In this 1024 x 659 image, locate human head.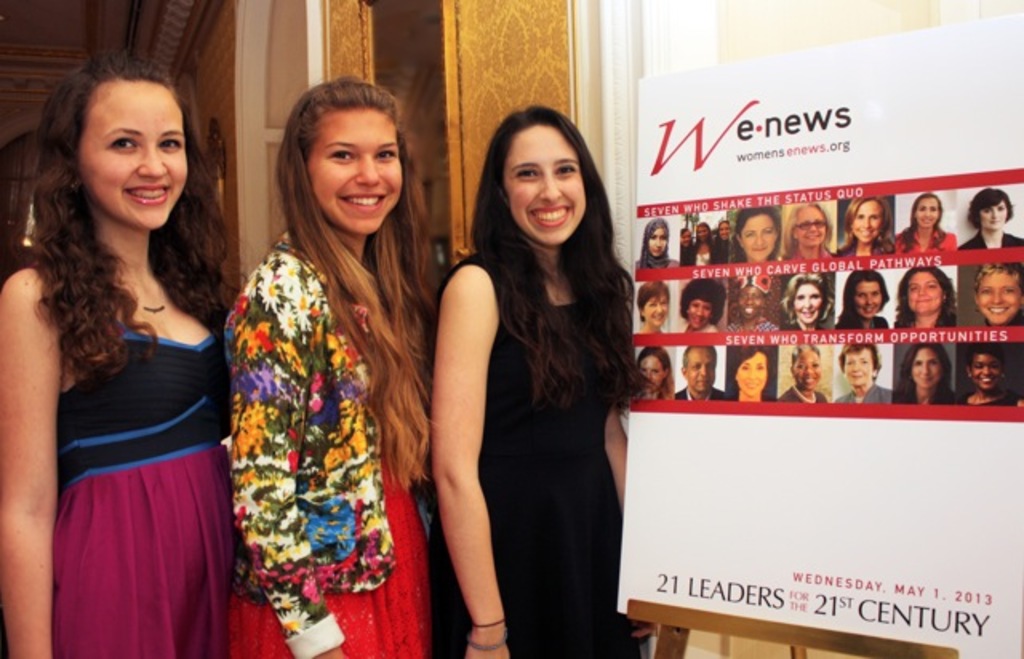
Bounding box: box(680, 349, 714, 392).
